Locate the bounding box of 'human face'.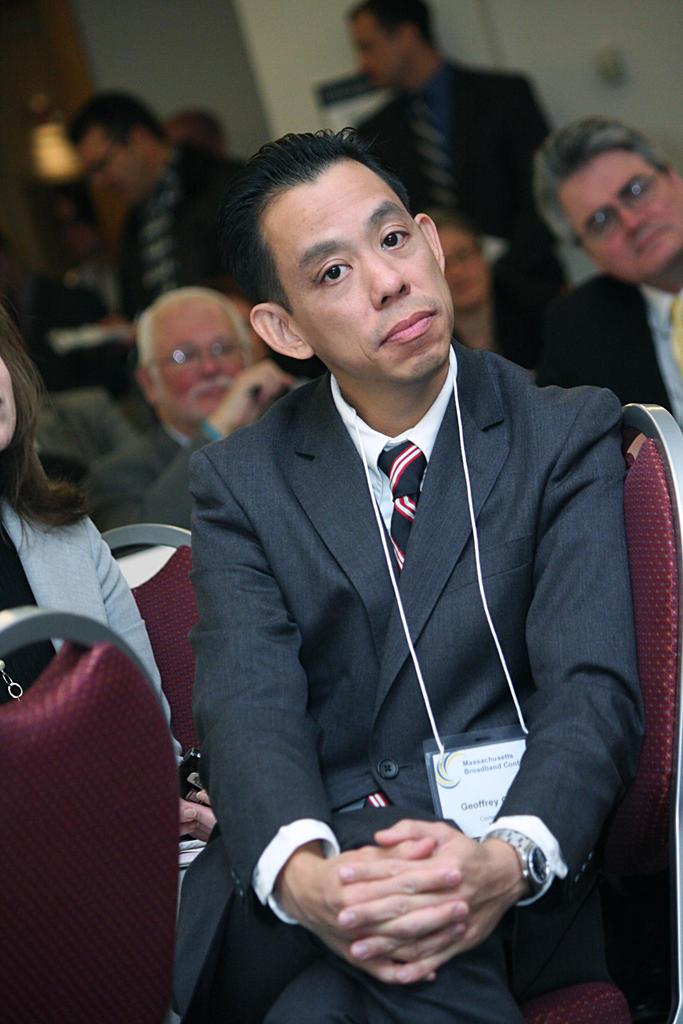
Bounding box: detection(259, 157, 454, 393).
